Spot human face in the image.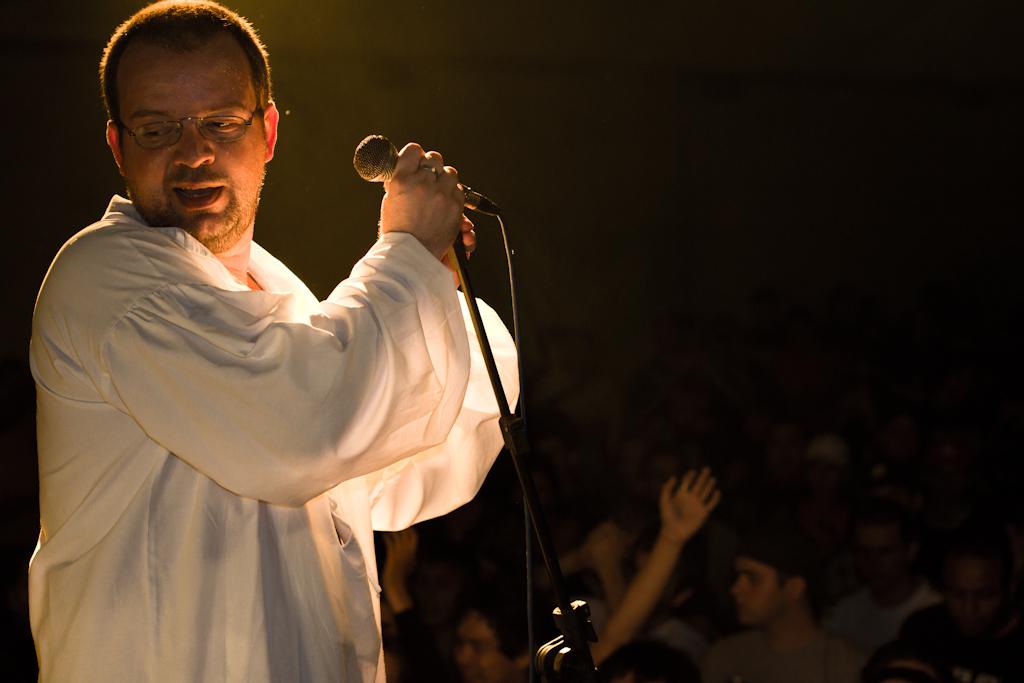
human face found at x1=459 y1=611 x2=507 y2=680.
